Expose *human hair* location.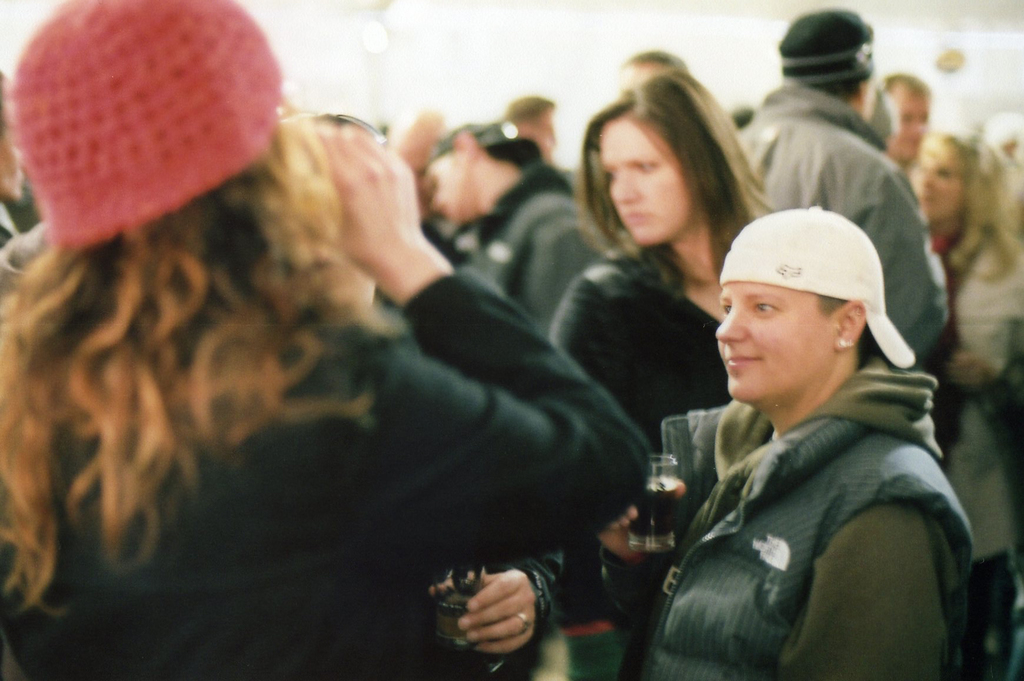
Exposed at [x1=883, y1=73, x2=932, y2=104].
